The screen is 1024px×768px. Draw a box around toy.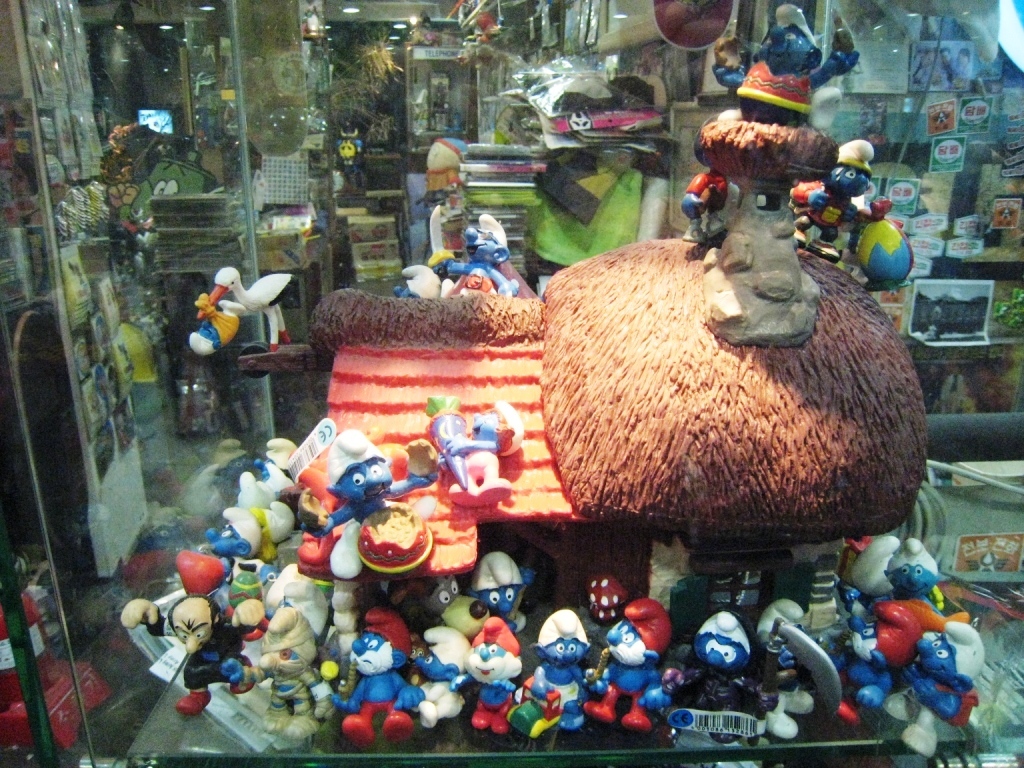
x1=193 y1=270 x2=299 y2=354.
